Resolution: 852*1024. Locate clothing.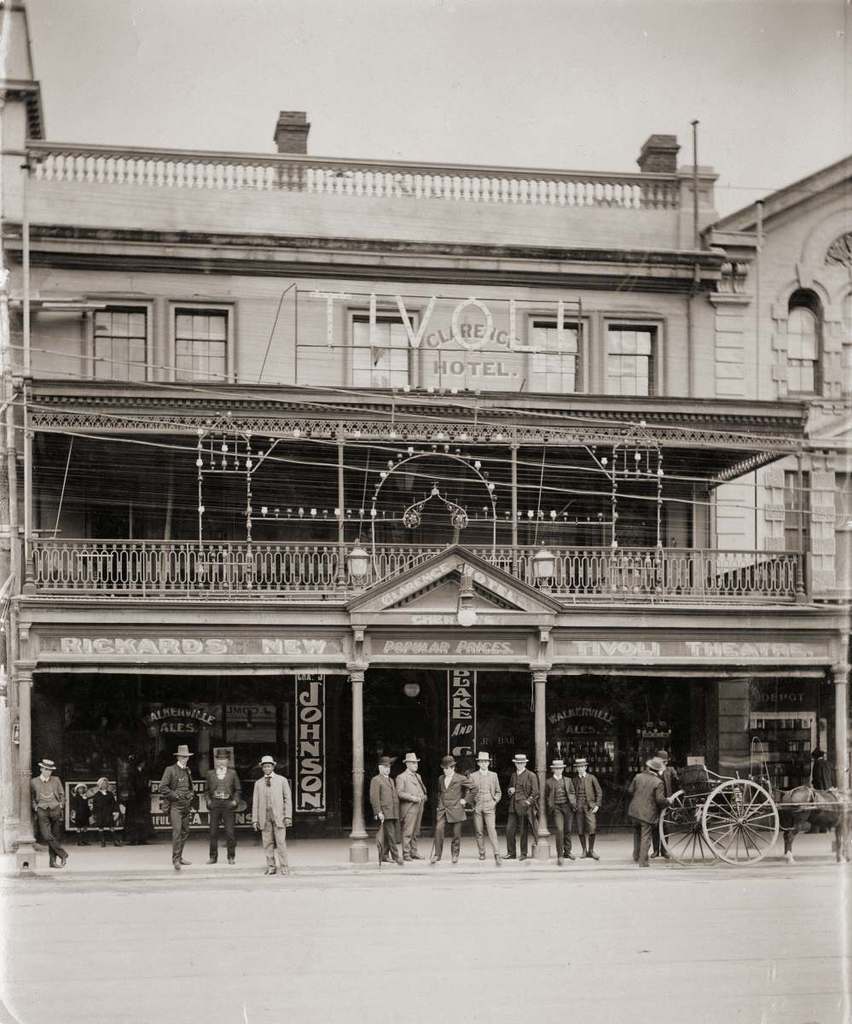
x1=571 y1=771 x2=603 y2=847.
